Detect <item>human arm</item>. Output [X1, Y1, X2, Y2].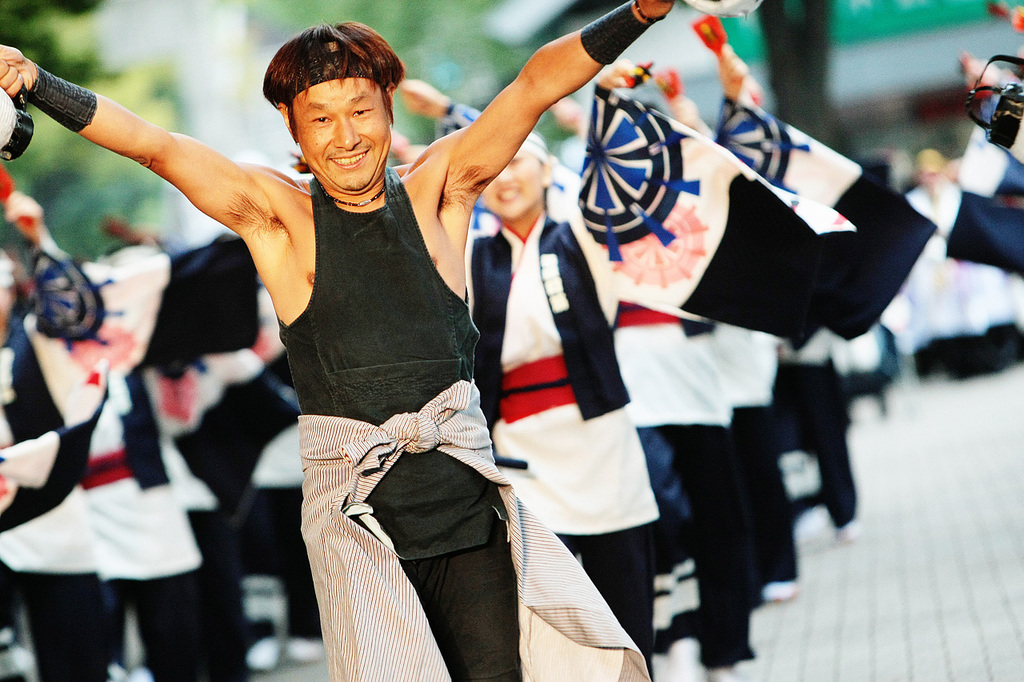
[555, 54, 656, 258].
